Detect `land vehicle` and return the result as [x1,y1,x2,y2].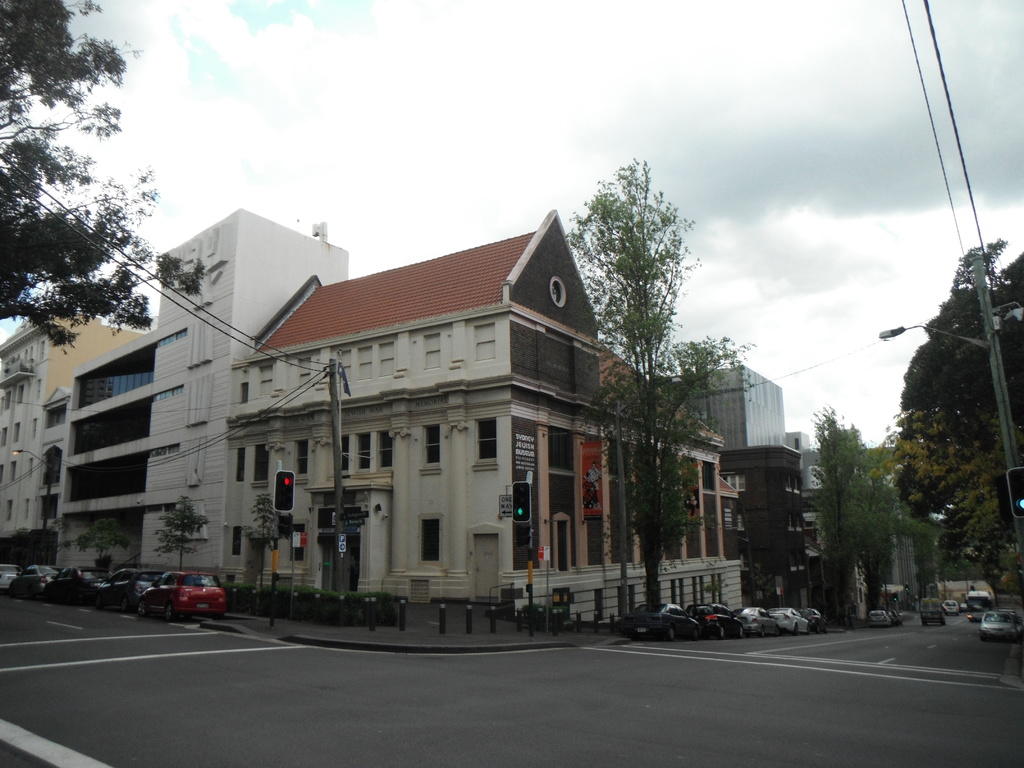
[768,602,805,634].
